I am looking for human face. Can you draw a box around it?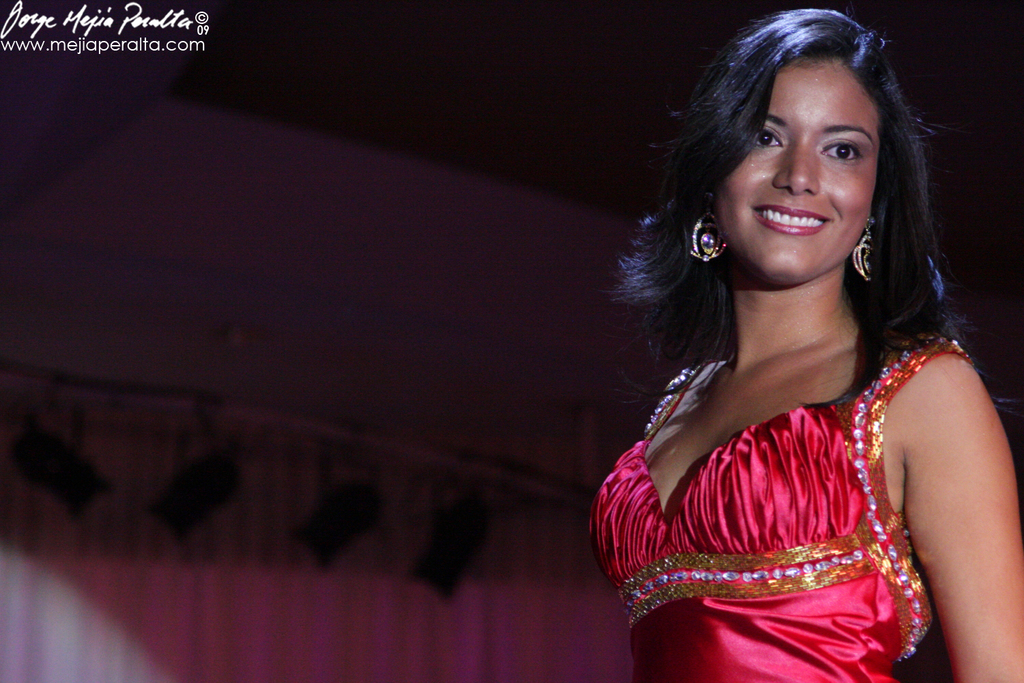
Sure, the bounding box is rect(717, 57, 883, 283).
